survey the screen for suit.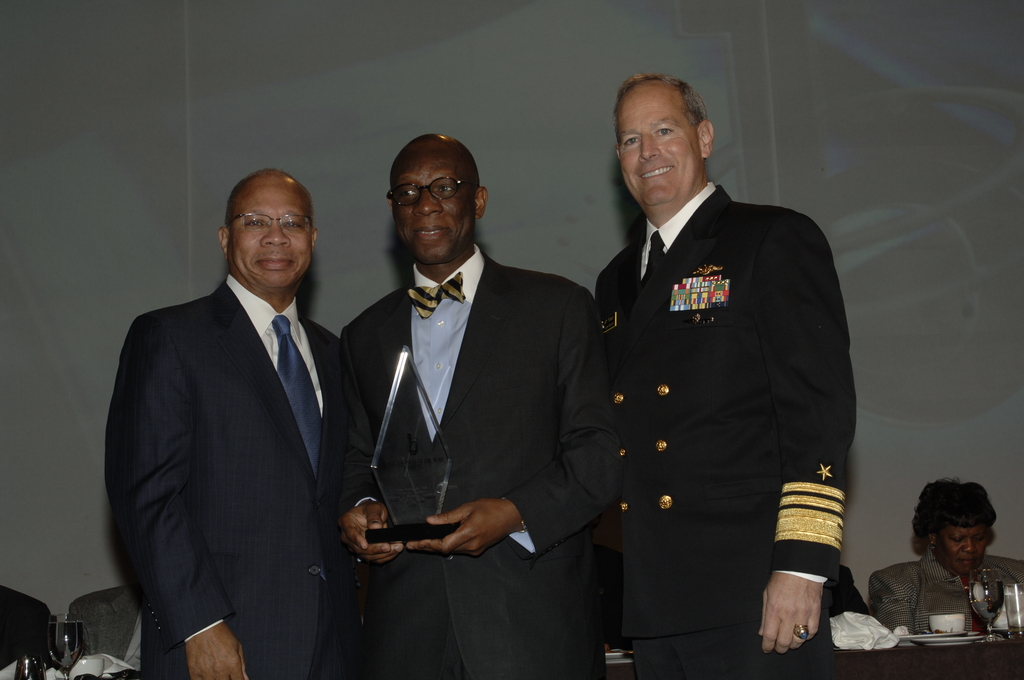
Survey found: crop(104, 276, 344, 679).
